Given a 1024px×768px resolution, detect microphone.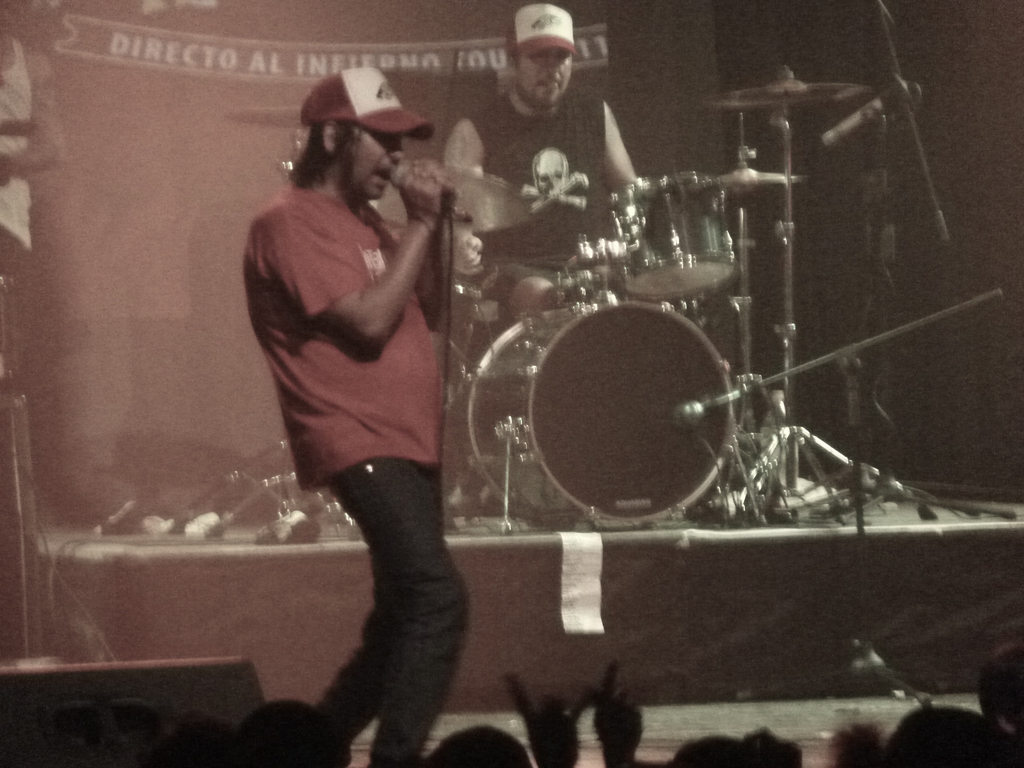
(391, 158, 458, 209).
